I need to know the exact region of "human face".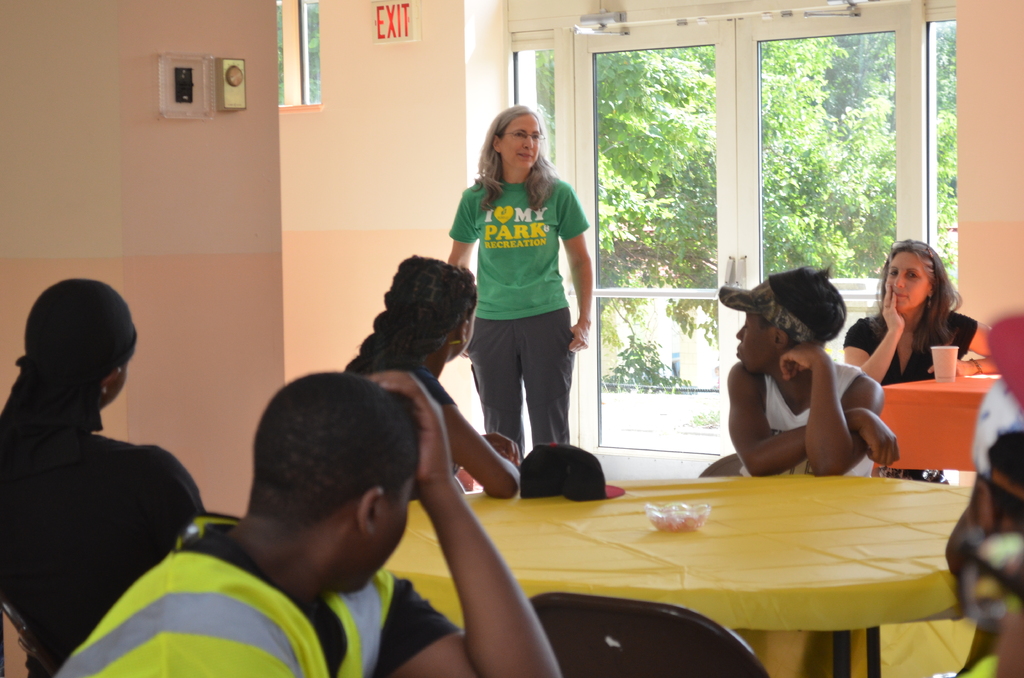
Region: detection(503, 113, 543, 171).
